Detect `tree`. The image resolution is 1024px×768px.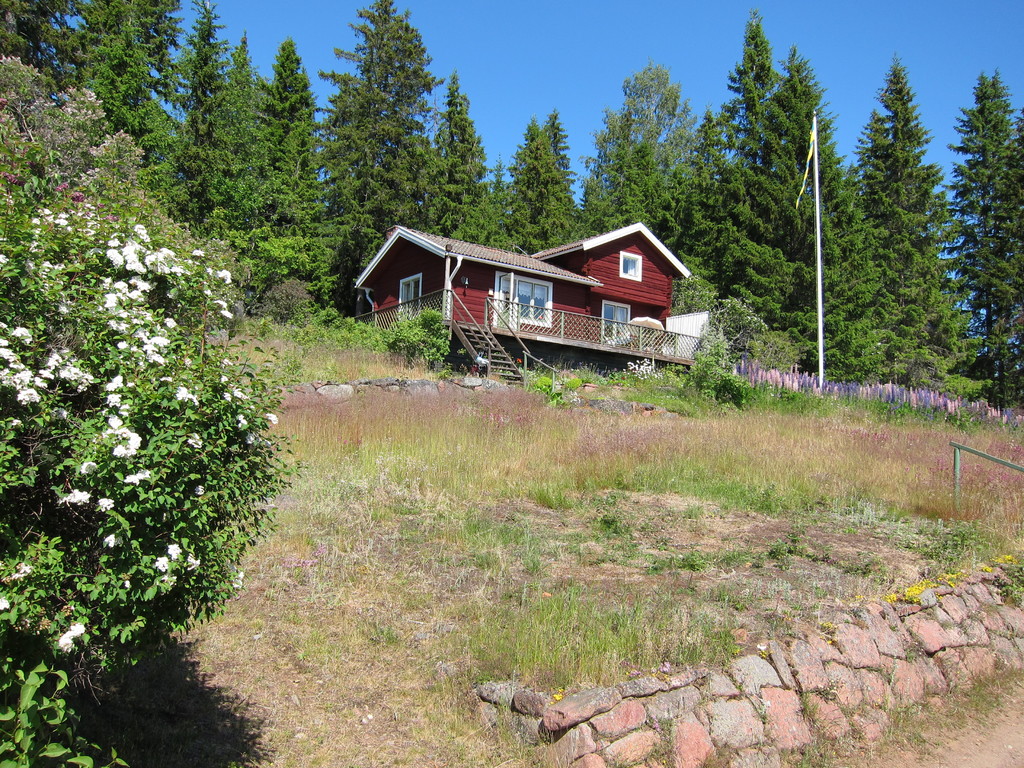
[856,36,965,418].
